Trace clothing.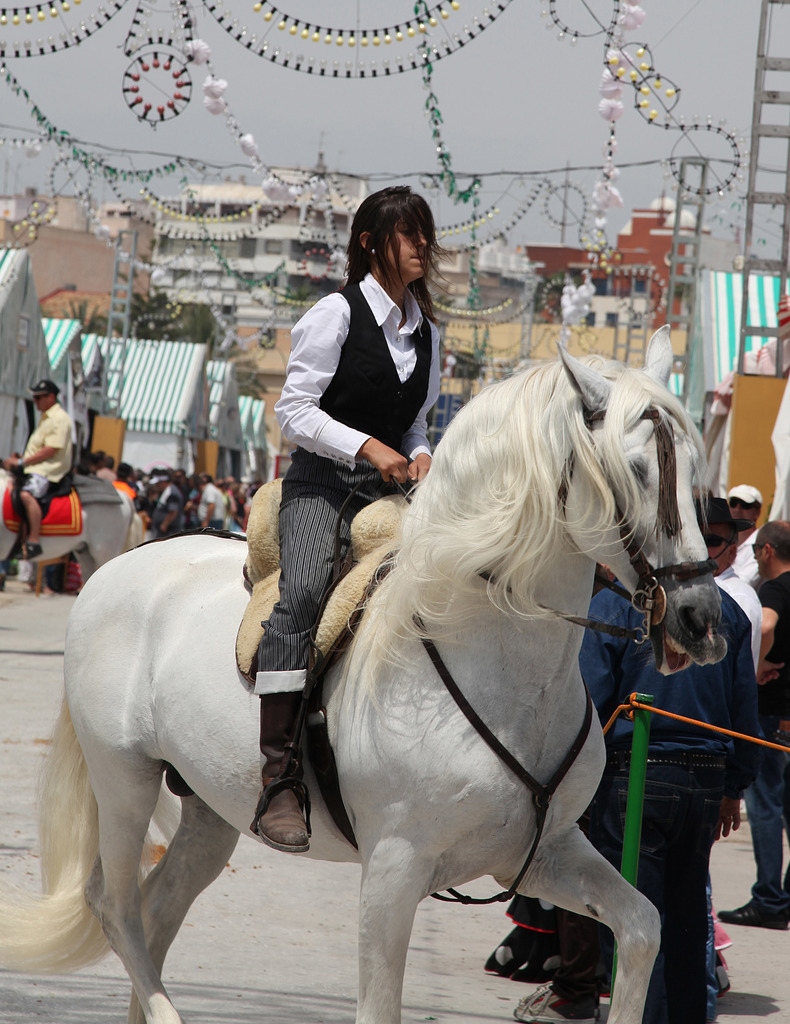
Traced to l=580, t=579, r=757, b=1023.
